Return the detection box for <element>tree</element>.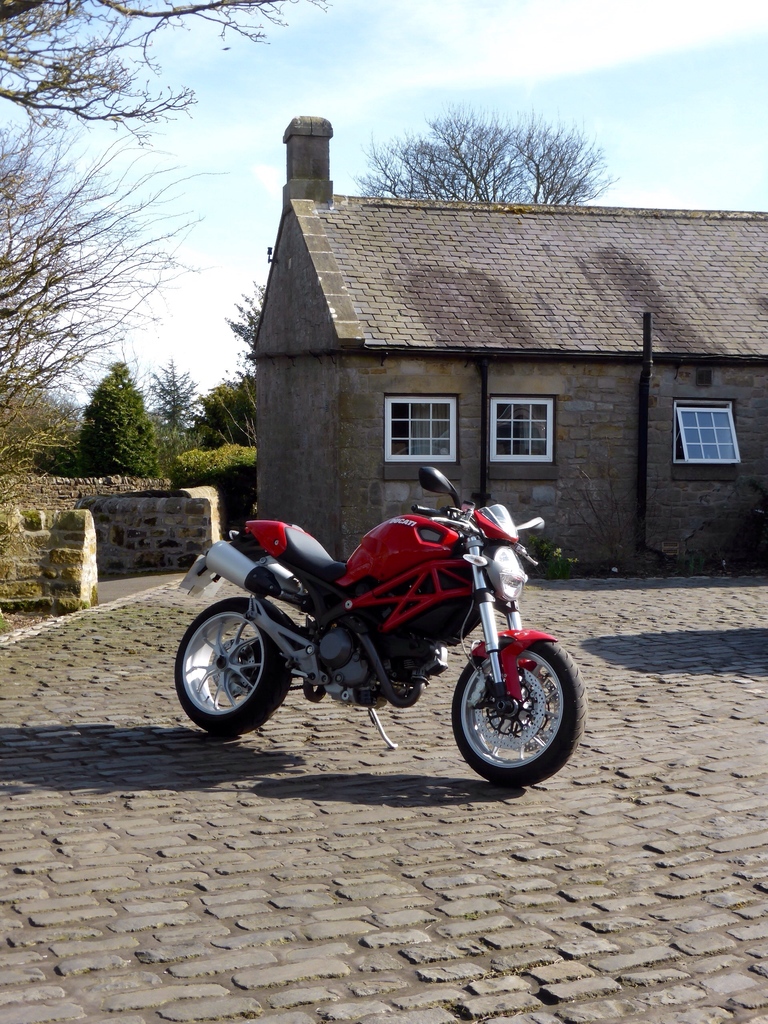
{"x1": 346, "y1": 100, "x2": 646, "y2": 194}.
